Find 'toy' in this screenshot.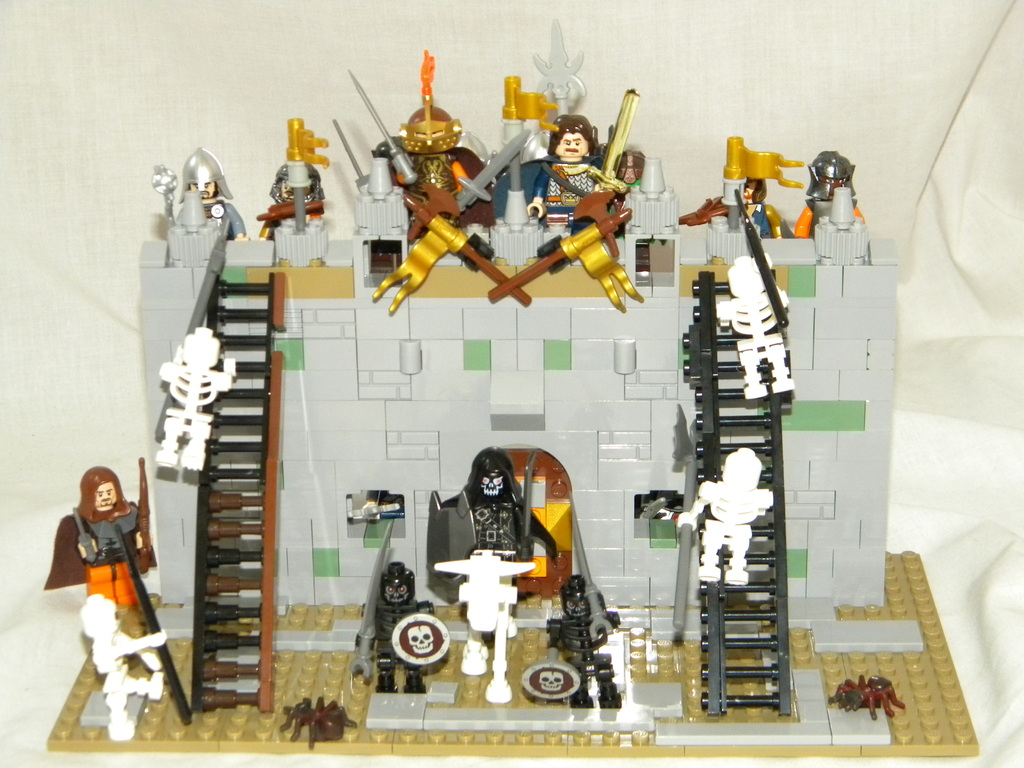
The bounding box for 'toy' is 790, 143, 864, 249.
